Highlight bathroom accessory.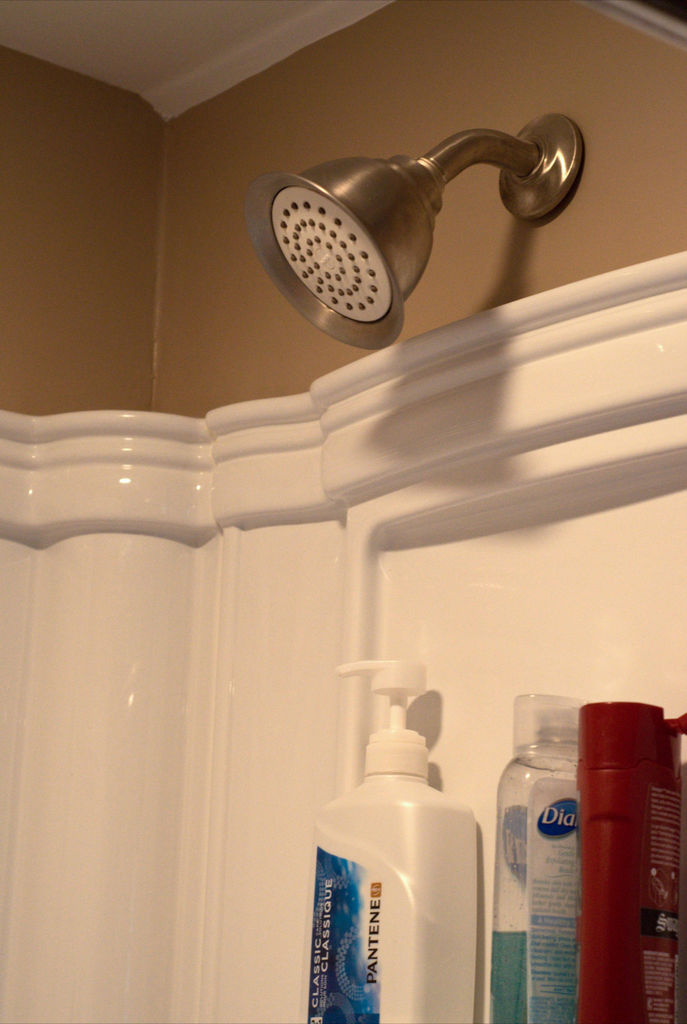
Highlighted region: (220,92,593,363).
